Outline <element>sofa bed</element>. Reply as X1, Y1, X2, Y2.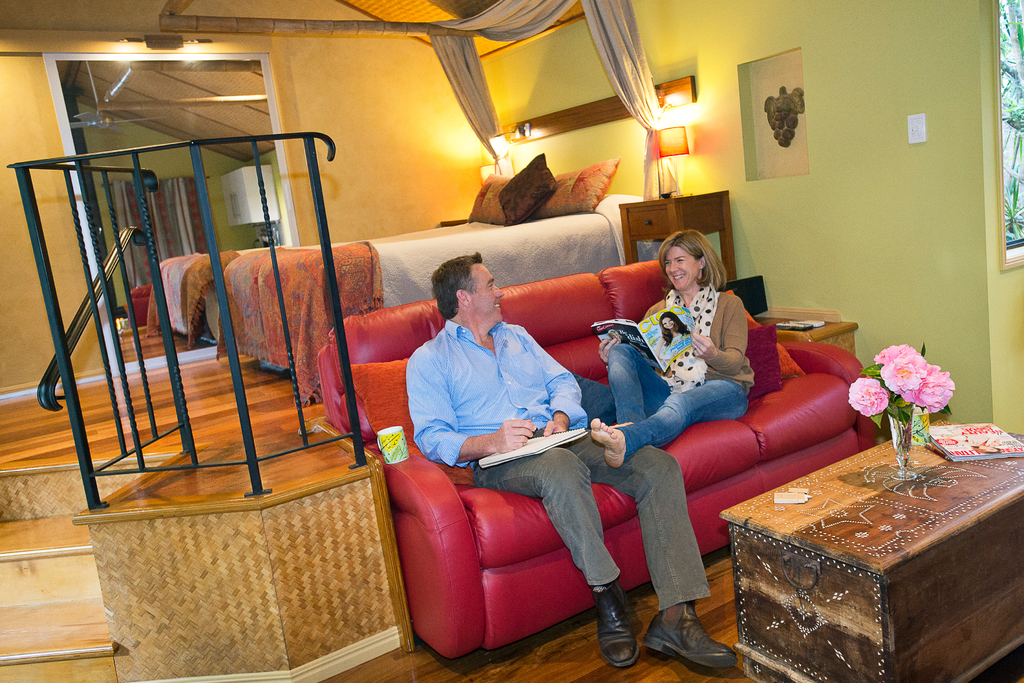
315, 256, 871, 662.
